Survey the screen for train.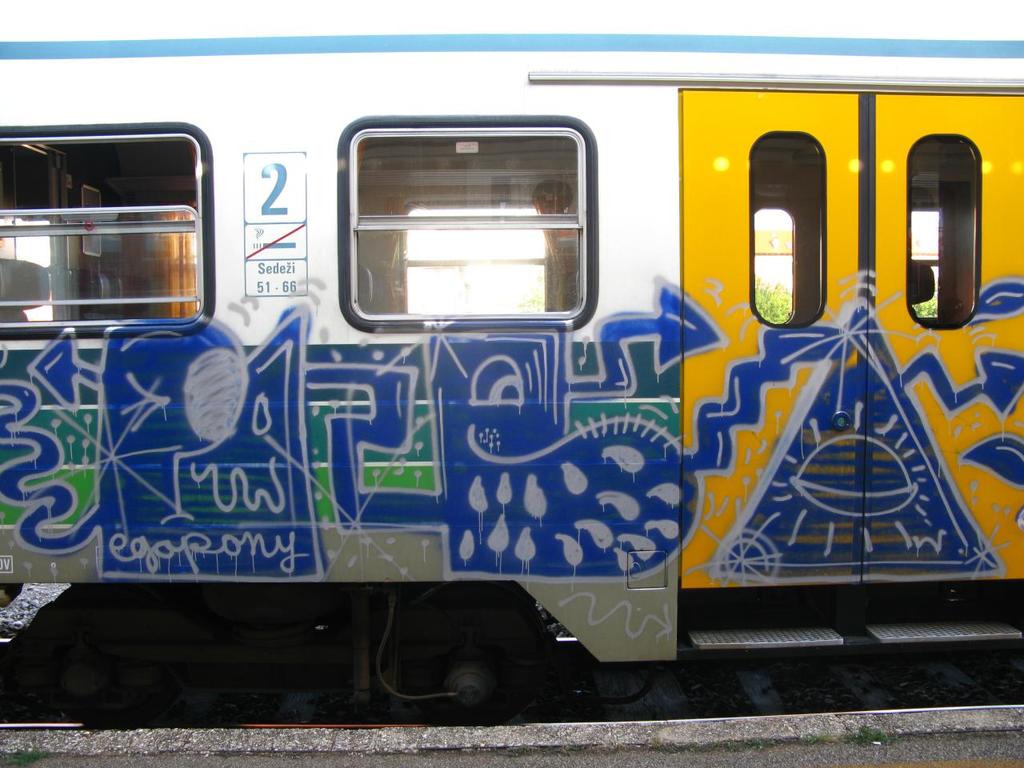
Survey found: detection(2, 0, 1023, 709).
